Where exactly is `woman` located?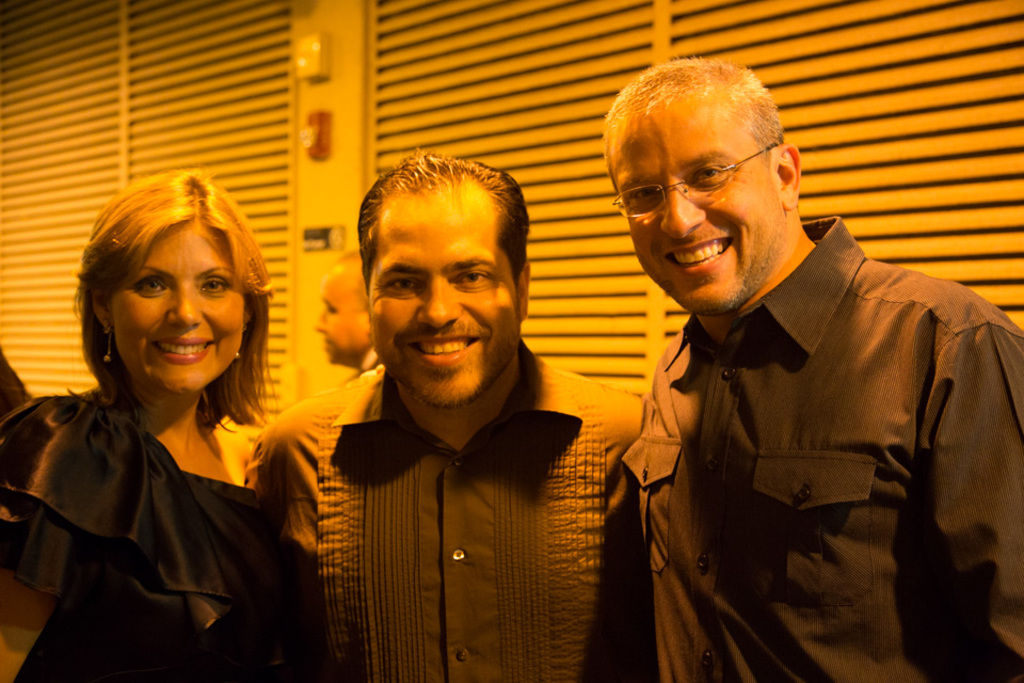
Its bounding box is {"left": 5, "top": 168, "right": 313, "bottom": 672}.
